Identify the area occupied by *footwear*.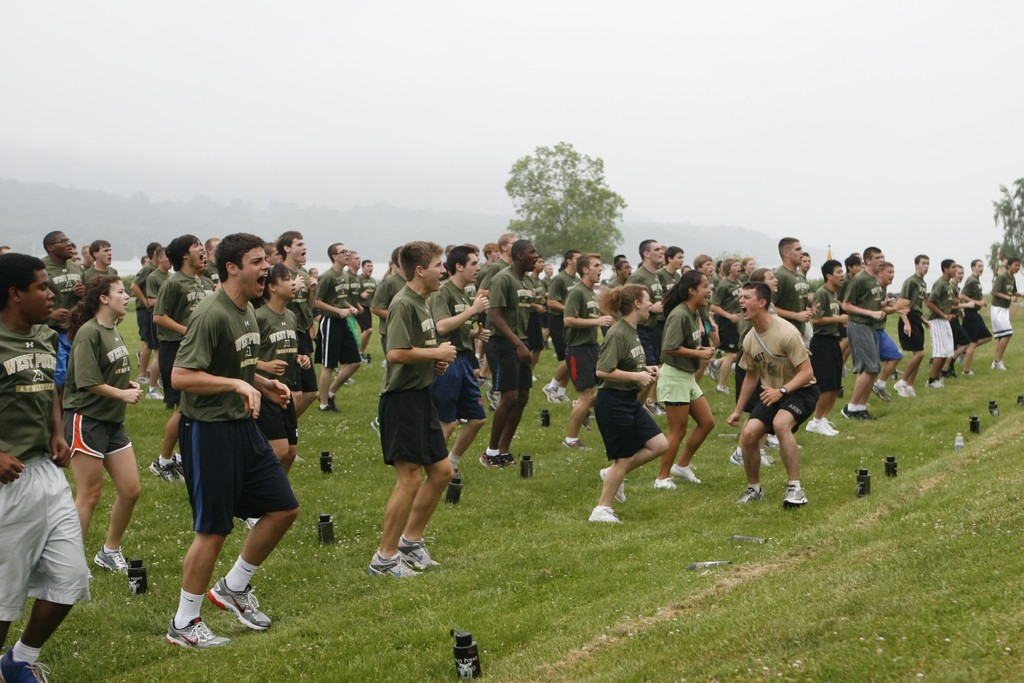
Area: [150, 450, 173, 479].
